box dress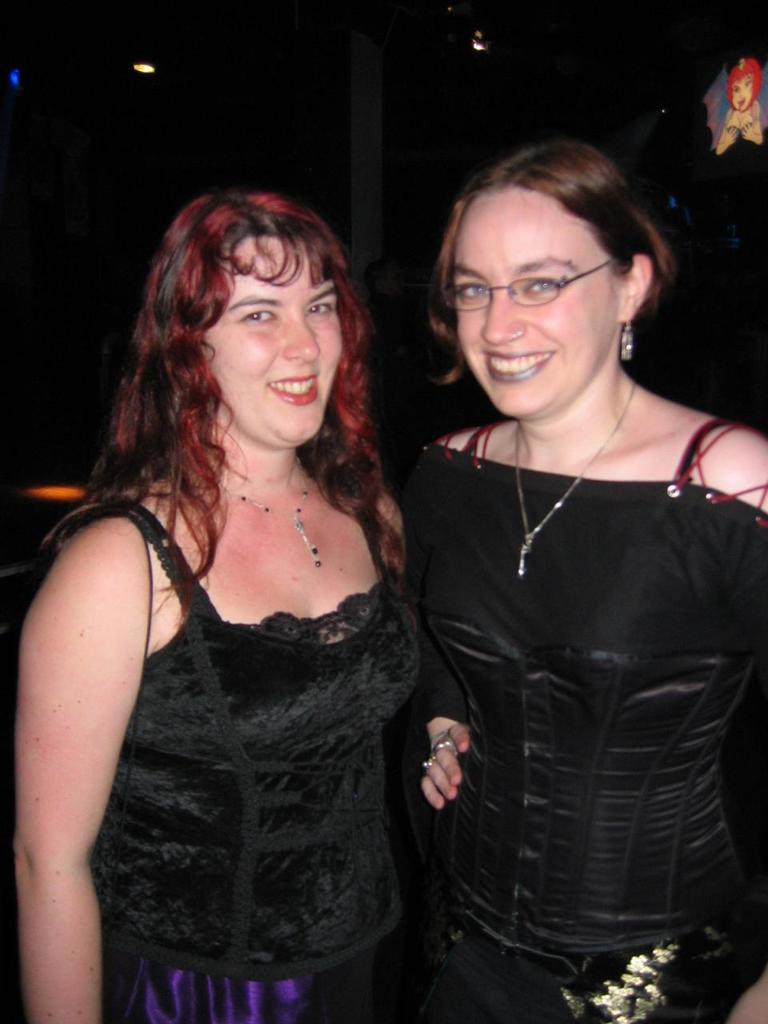
pyautogui.locateOnScreen(0, 459, 420, 1022)
